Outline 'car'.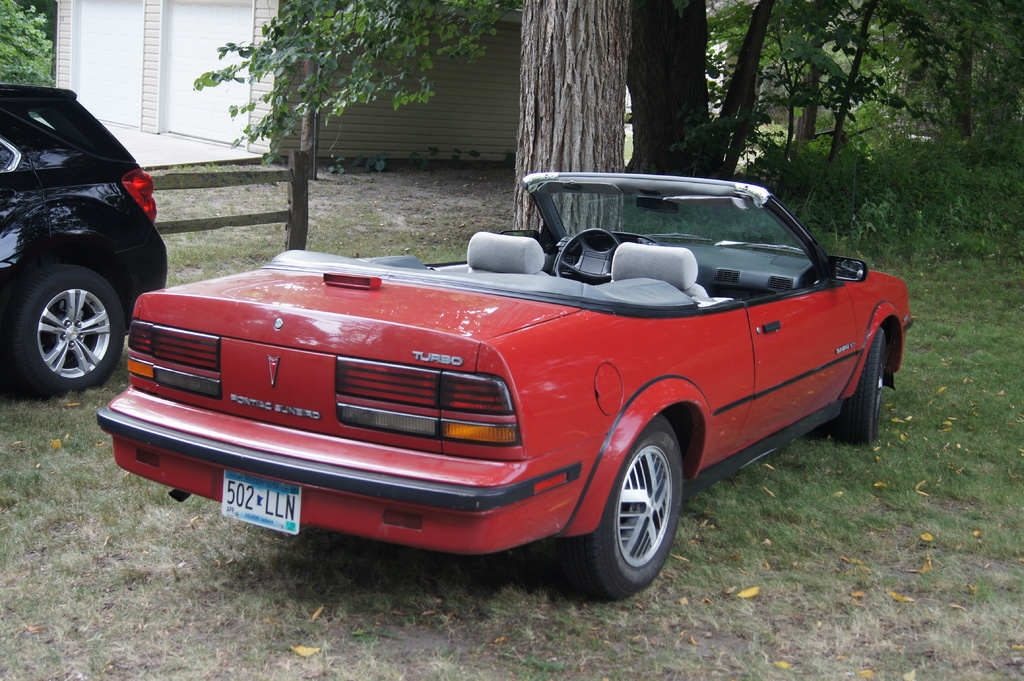
Outline: x1=0, y1=80, x2=170, y2=395.
